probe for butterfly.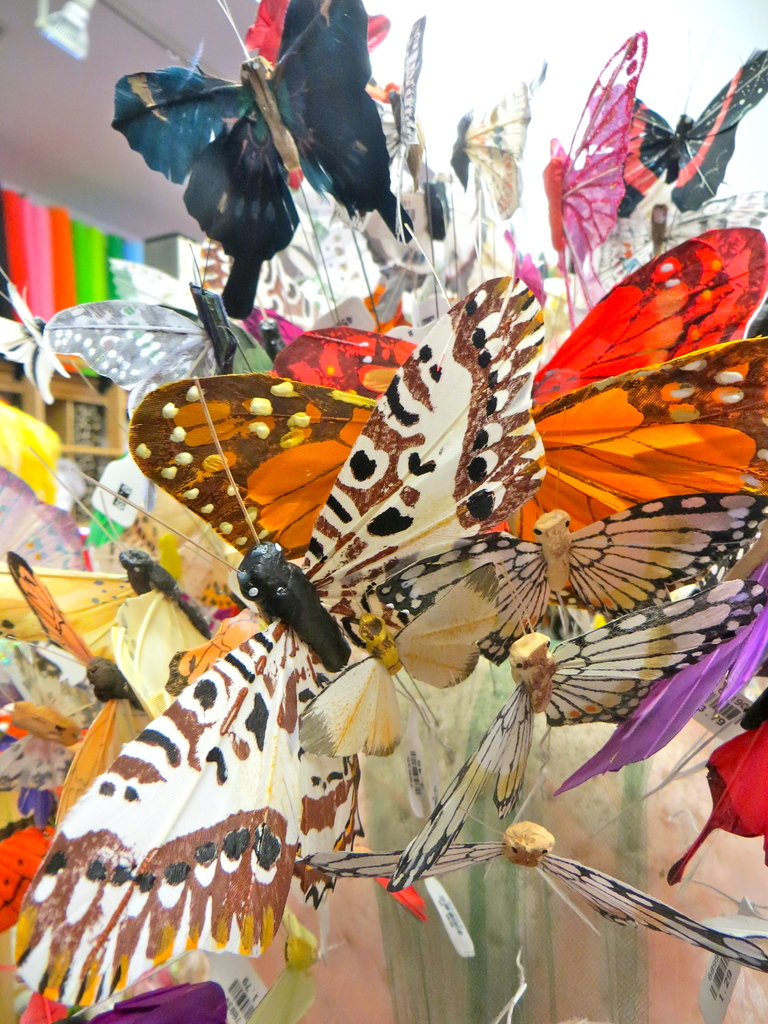
Probe result: (left=255, top=209, right=767, bottom=404).
